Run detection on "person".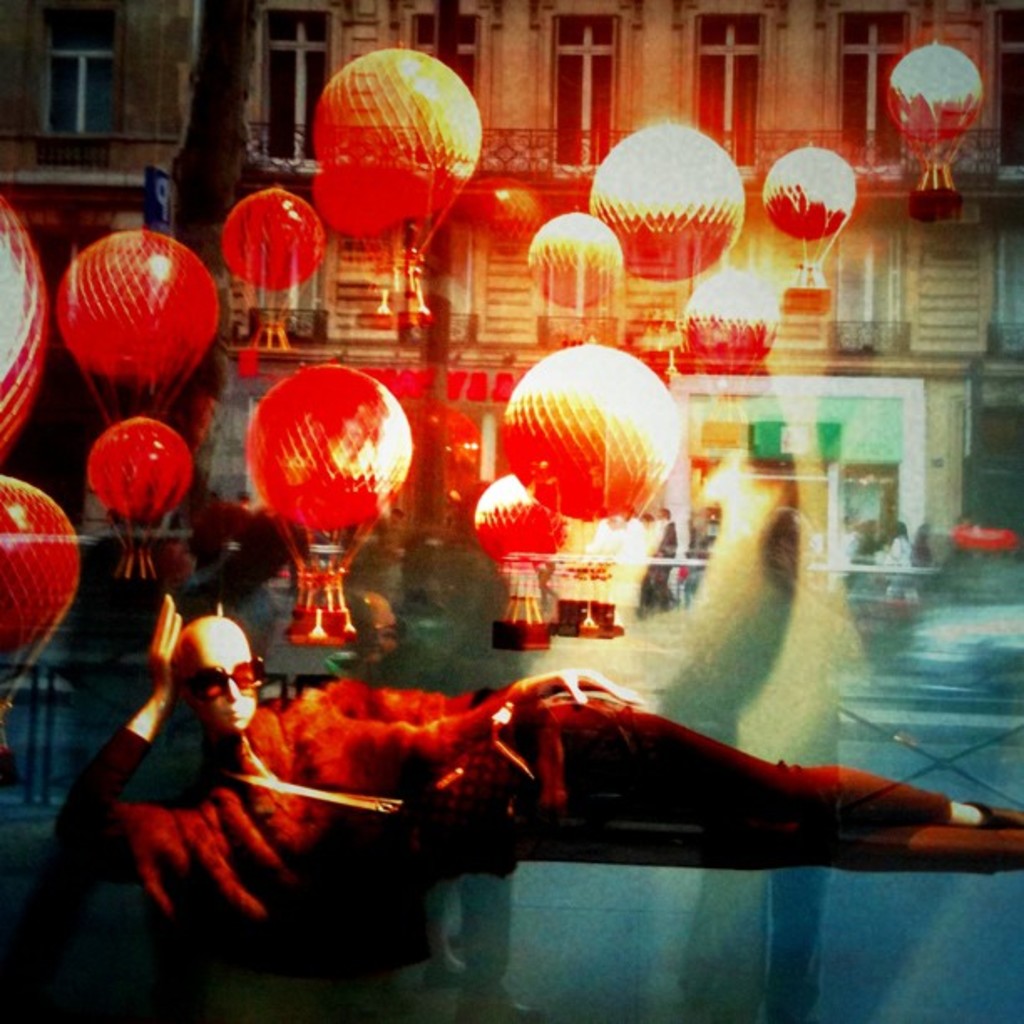
Result: {"left": 47, "top": 591, "right": 1022, "bottom": 954}.
